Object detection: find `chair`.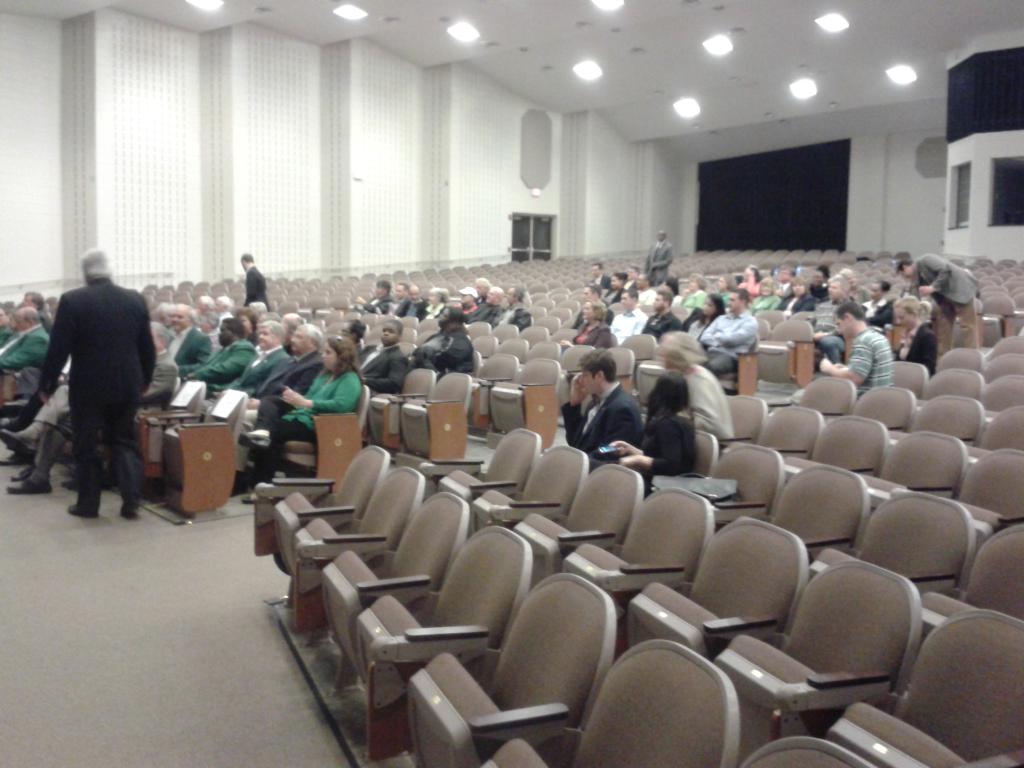
[158, 388, 250, 526].
